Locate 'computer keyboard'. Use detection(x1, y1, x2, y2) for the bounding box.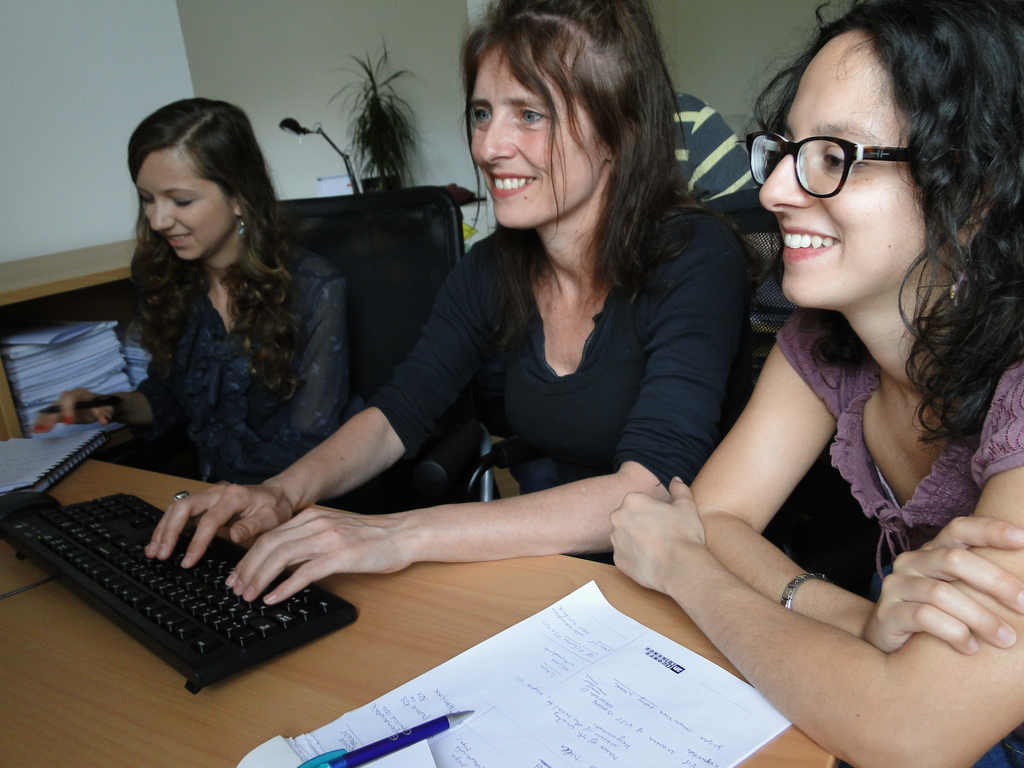
detection(0, 490, 356, 696).
